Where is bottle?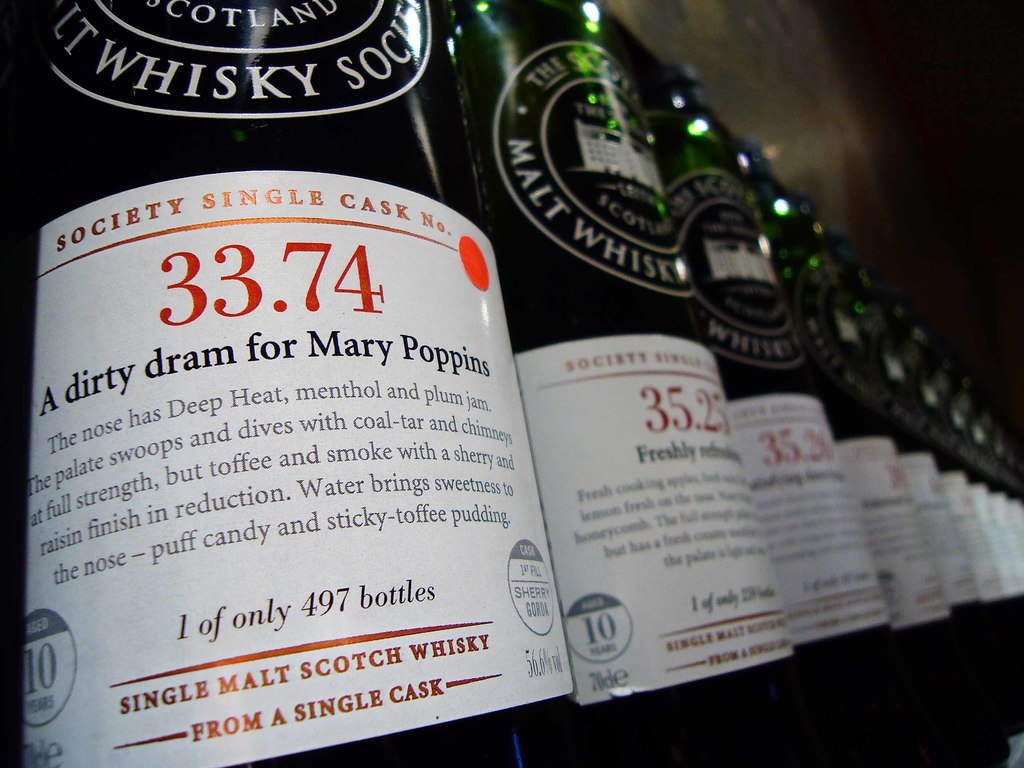
958, 383, 1020, 555.
